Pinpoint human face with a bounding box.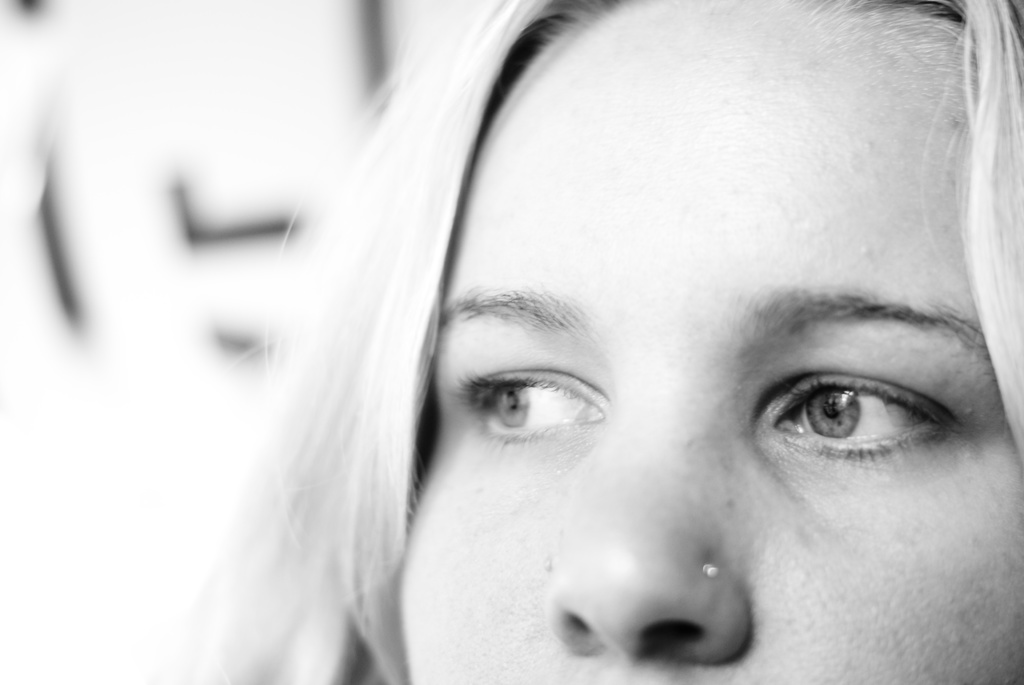
399/0/1023/684.
